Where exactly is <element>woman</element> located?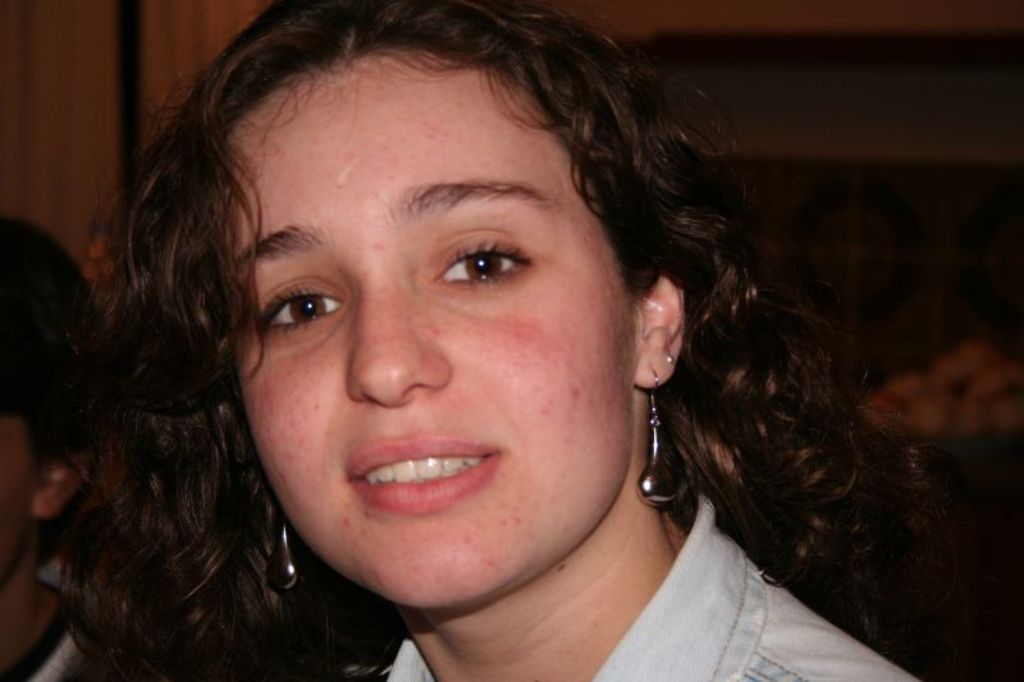
Its bounding box is l=81, t=0, r=947, b=681.
